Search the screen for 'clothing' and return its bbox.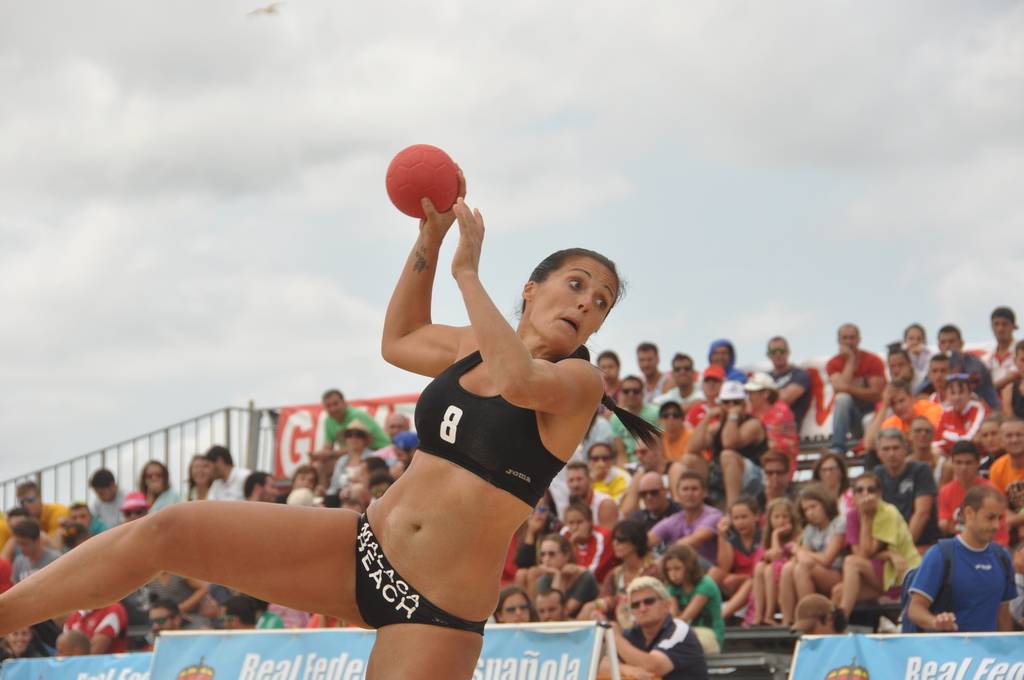
Found: {"x1": 927, "y1": 390, "x2": 983, "y2": 470}.
